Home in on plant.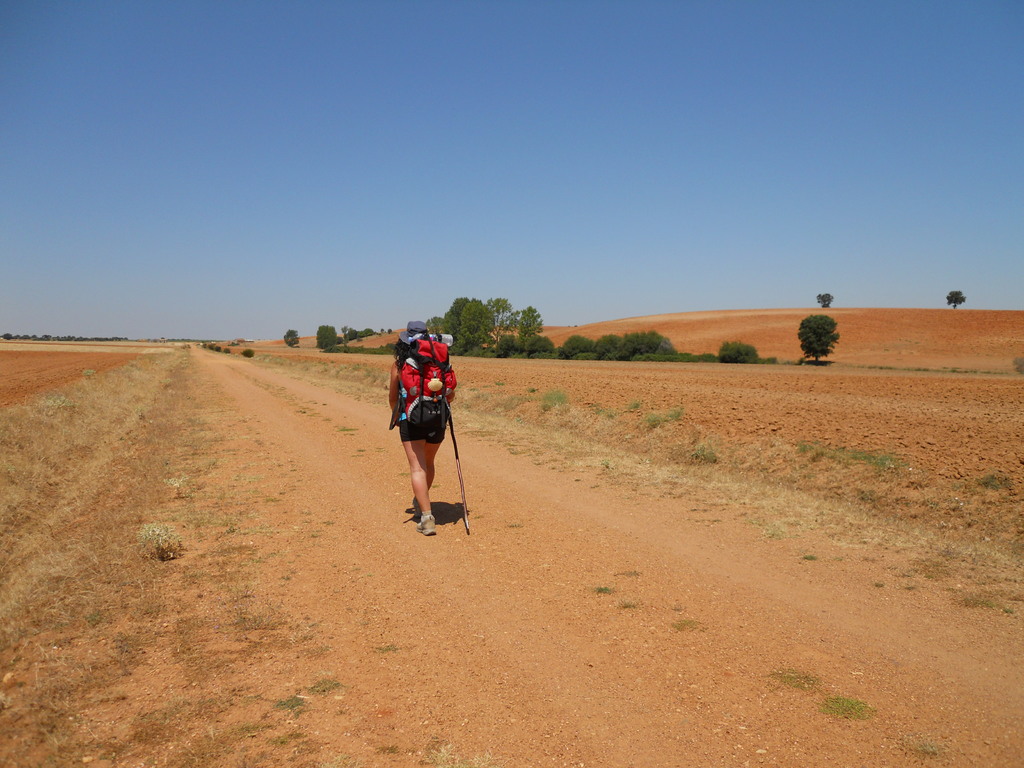
Homed in at locate(340, 426, 353, 436).
